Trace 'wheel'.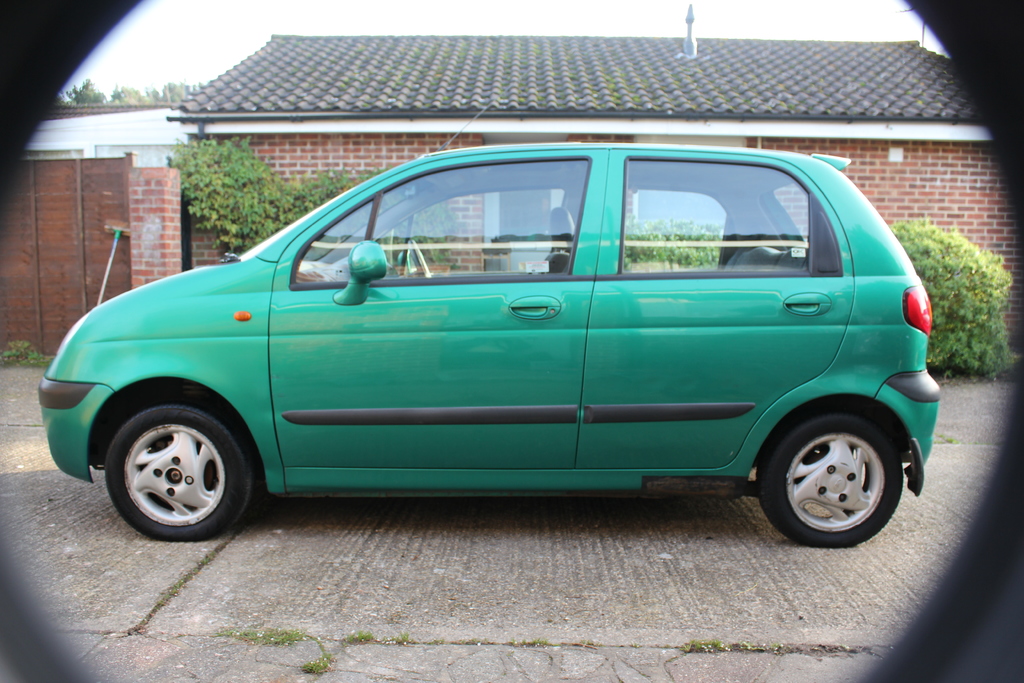
Traced to (399, 239, 427, 276).
